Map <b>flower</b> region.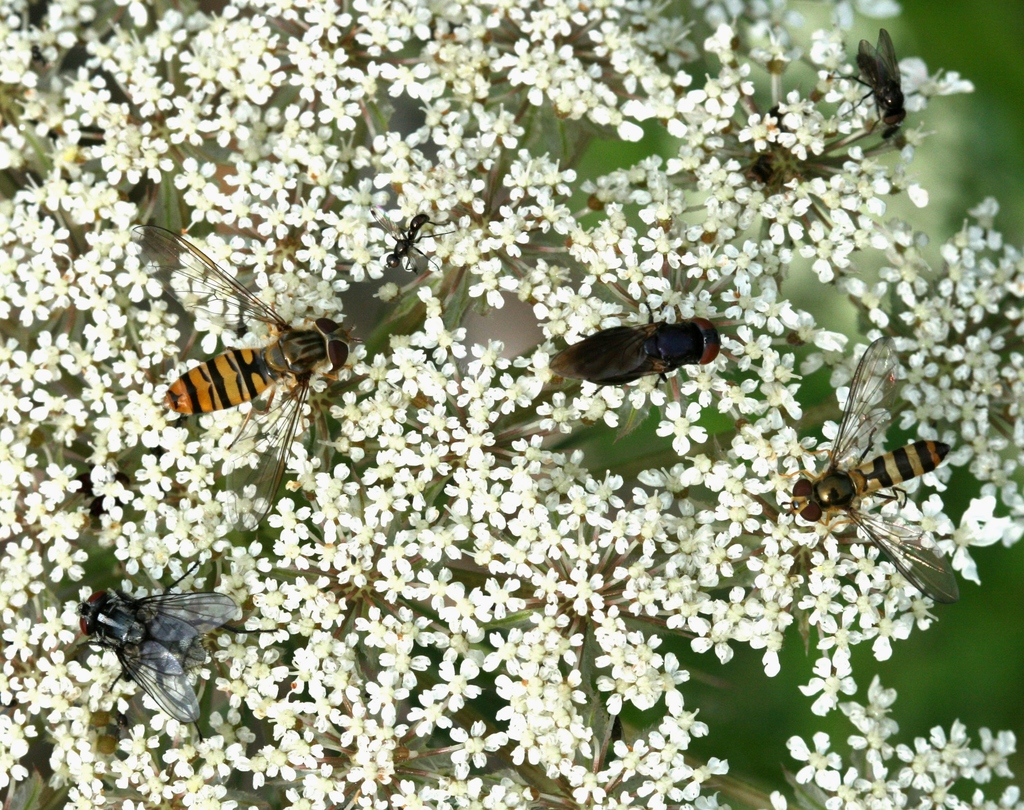
Mapped to <bbox>420, 320, 467, 359</bbox>.
